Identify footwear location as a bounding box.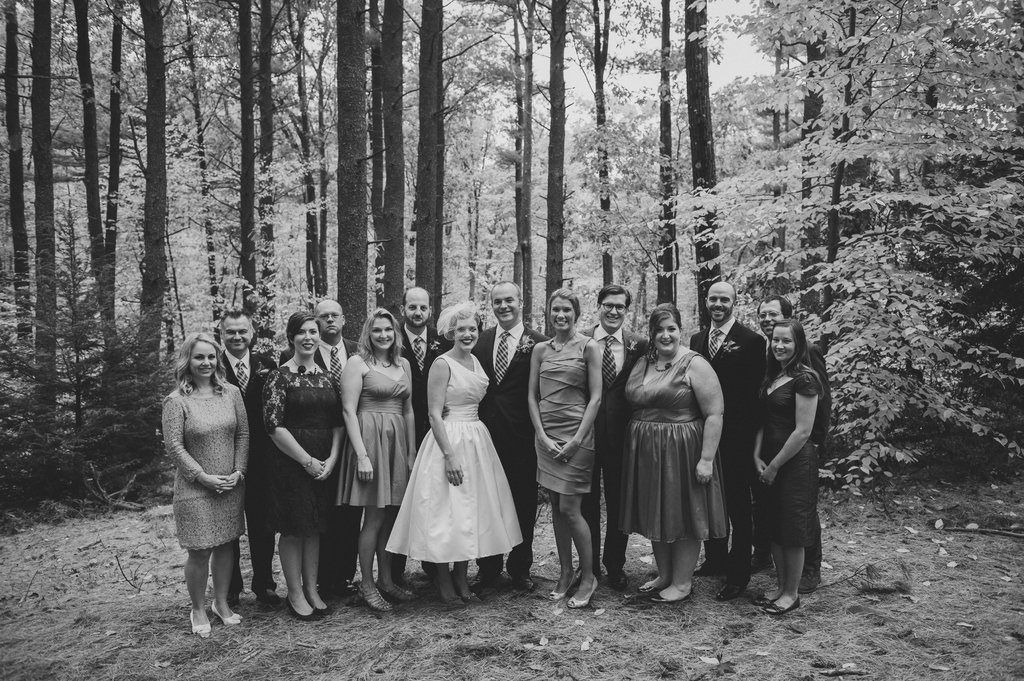
x1=635, y1=575, x2=673, y2=597.
